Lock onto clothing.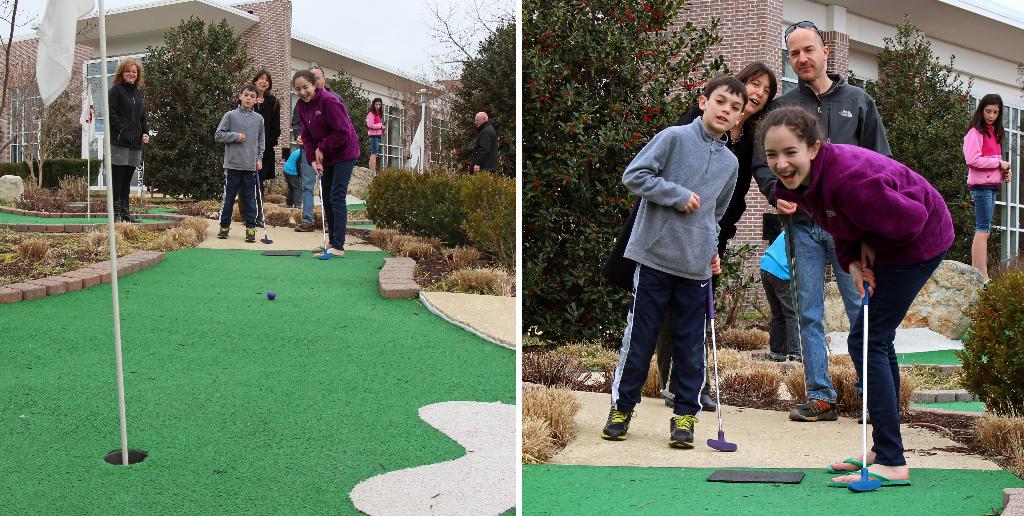
Locked: (363,107,387,162).
